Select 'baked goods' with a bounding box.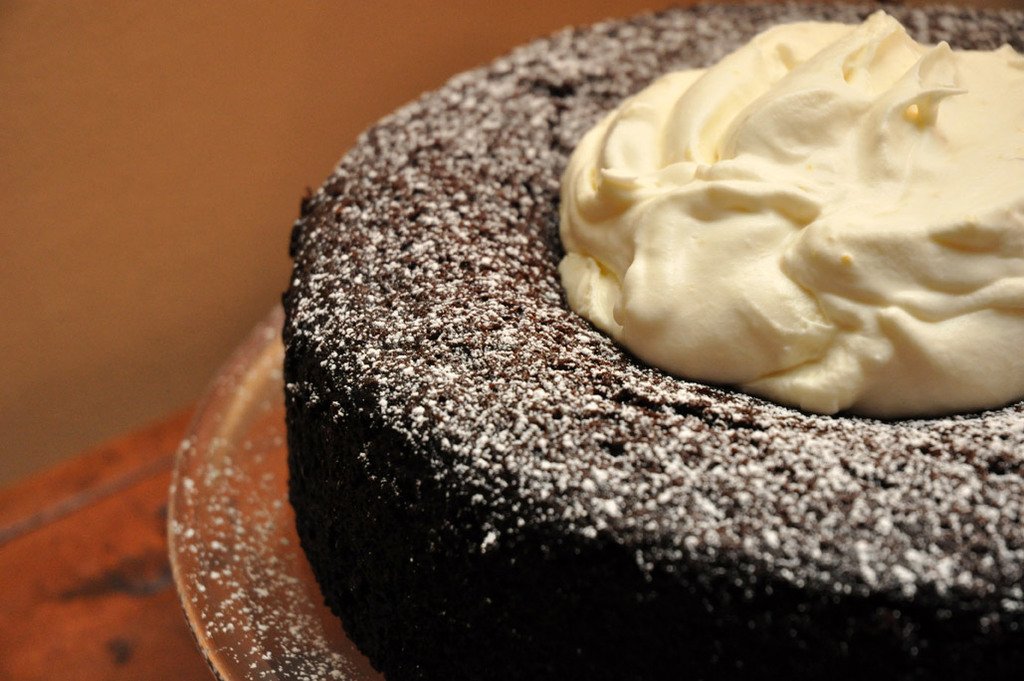
pyautogui.locateOnScreen(273, 0, 1023, 680).
